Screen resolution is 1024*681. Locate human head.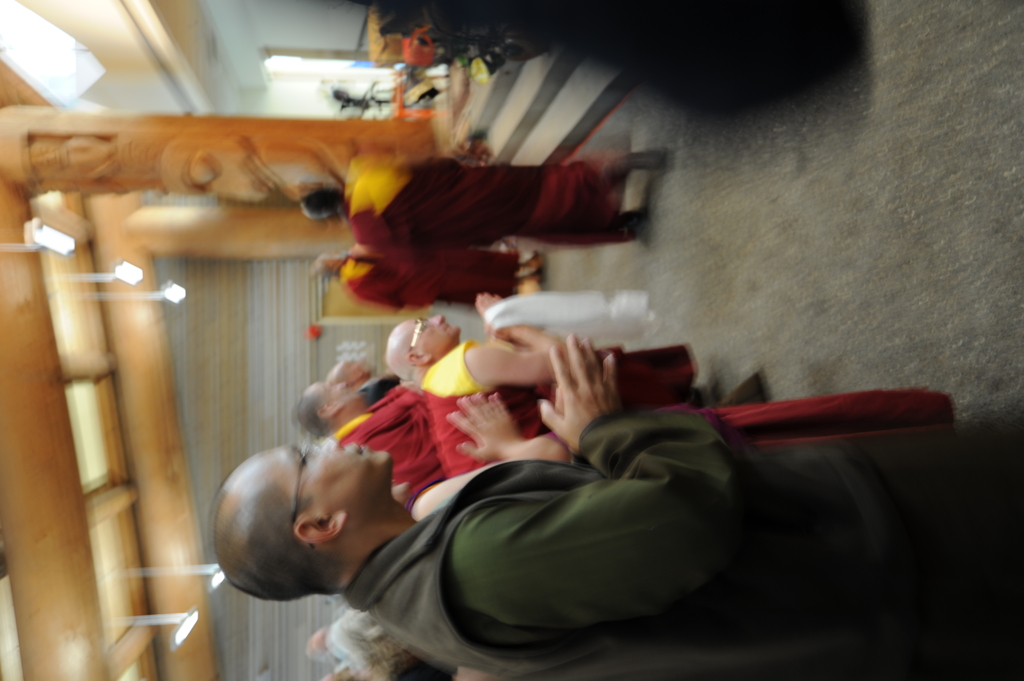
[301,627,326,662].
